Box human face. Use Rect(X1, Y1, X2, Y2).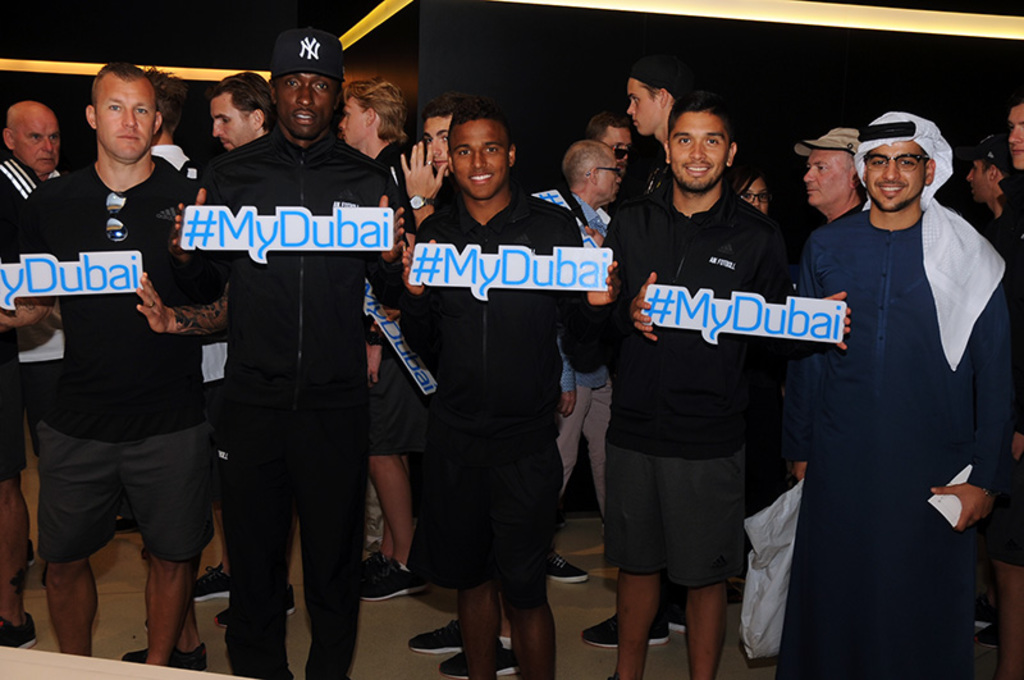
Rect(447, 119, 511, 200).
